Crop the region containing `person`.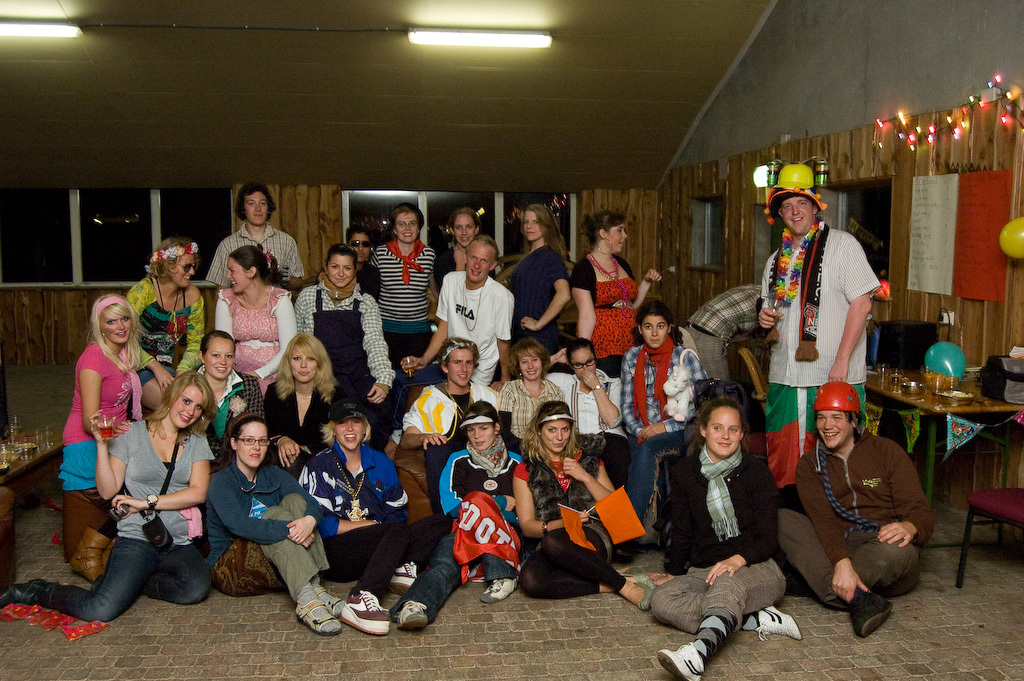
Crop region: 501 206 575 346.
